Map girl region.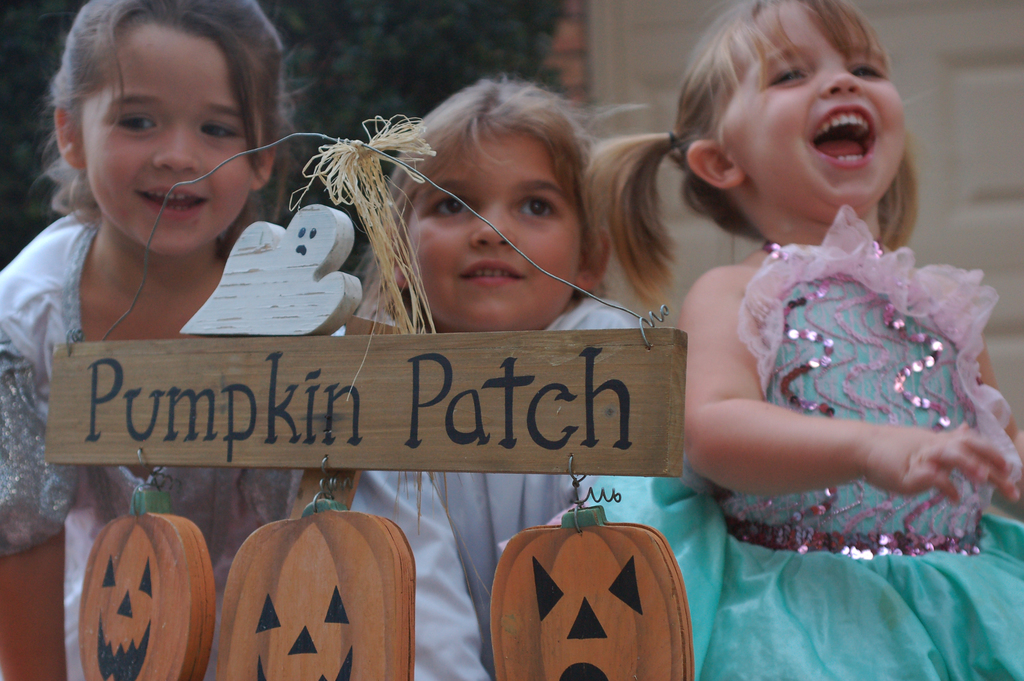
Mapped to [x1=352, y1=79, x2=650, y2=675].
